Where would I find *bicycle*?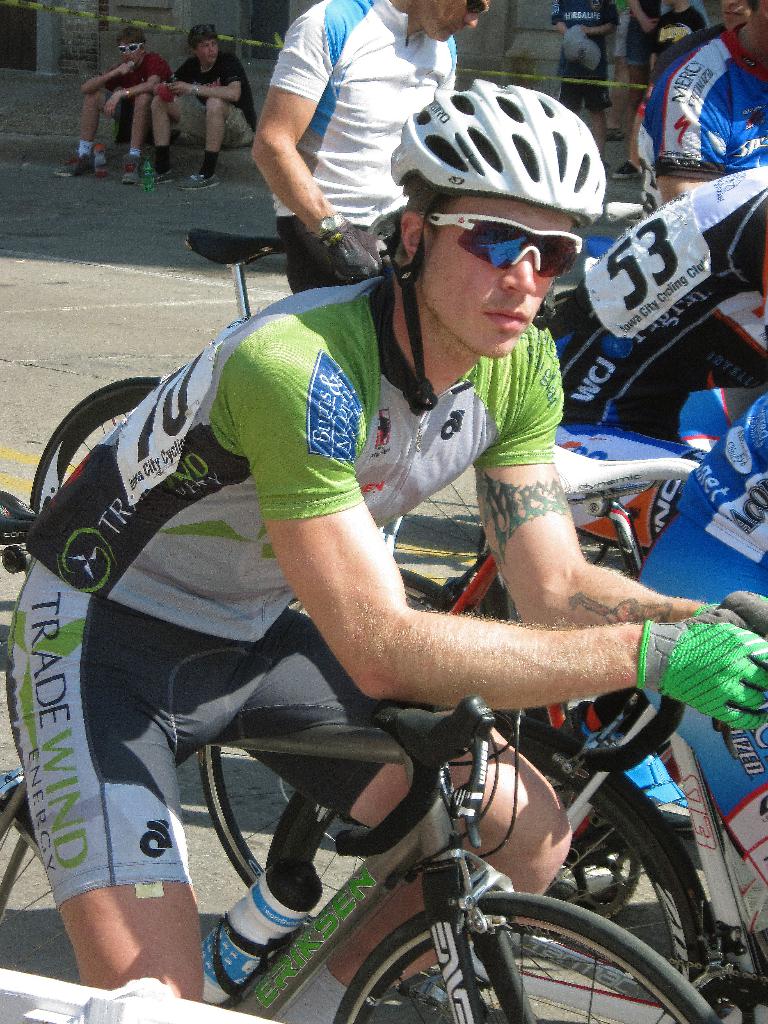
At {"left": 200, "top": 439, "right": 720, "bottom": 1023}.
